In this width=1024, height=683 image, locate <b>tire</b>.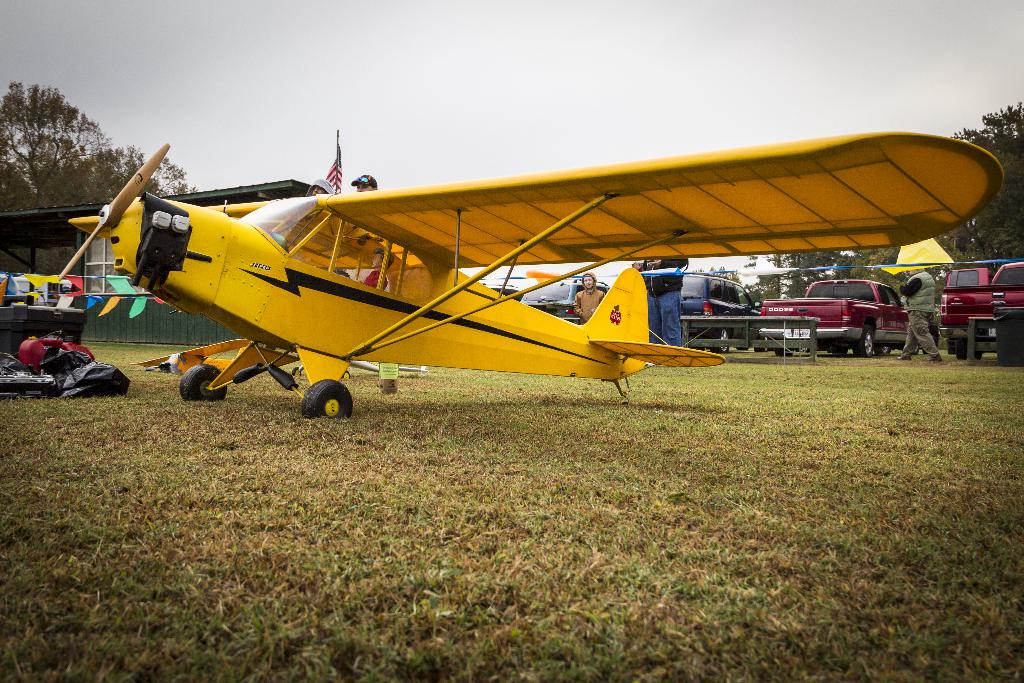
Bounding box: [x1=756, y1=337, x2=769, y2=352].
